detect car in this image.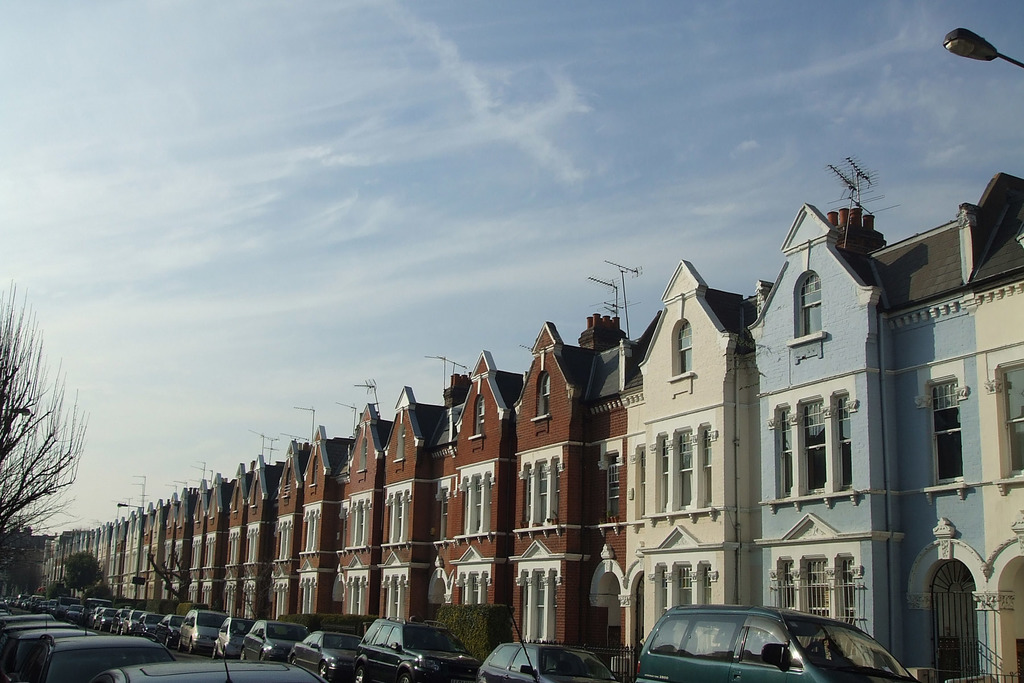
Detection: x1=106, y1=608, x2=131, y2=632.
